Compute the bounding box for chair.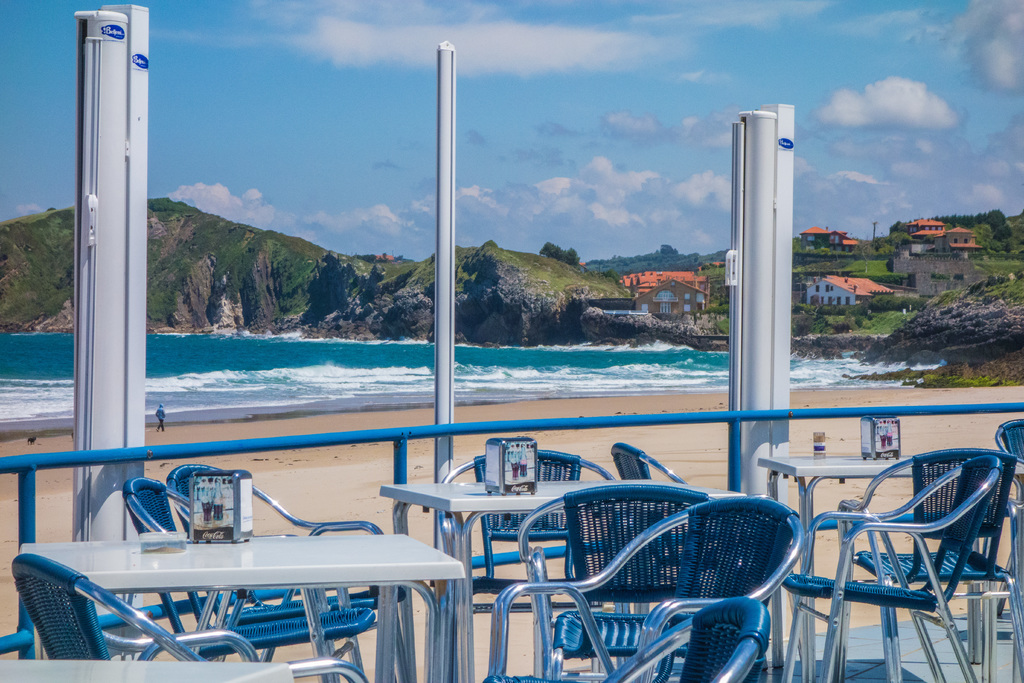
(x1=833, y1=447, x2=1023, y2=682).
